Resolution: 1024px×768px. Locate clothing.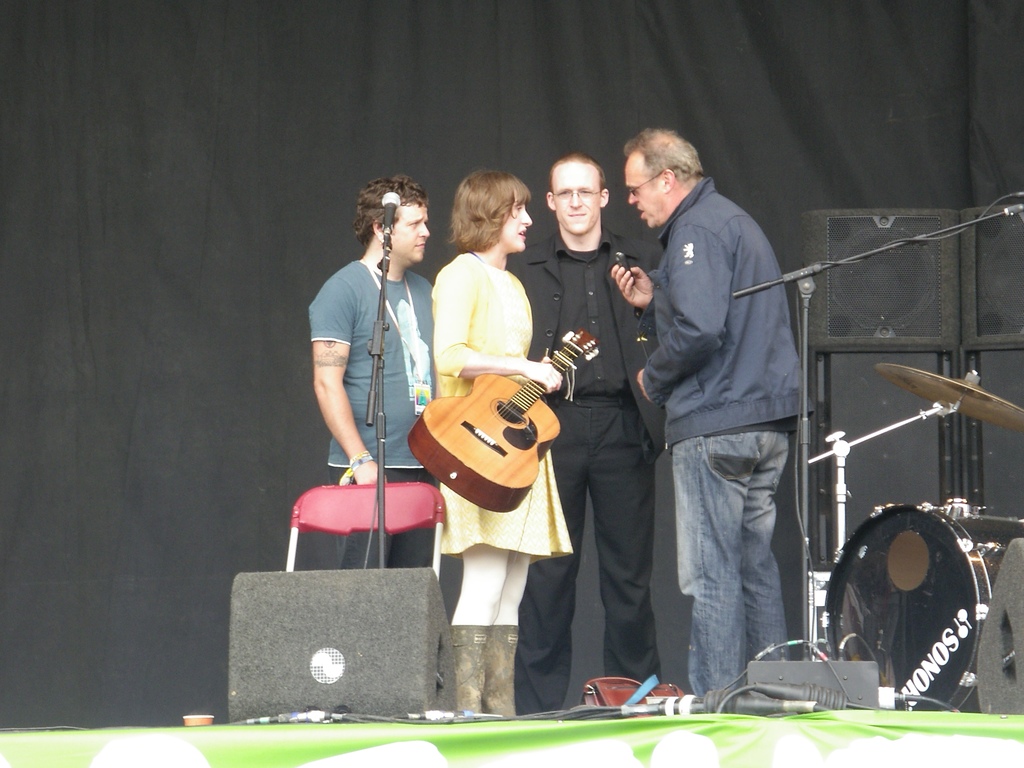
<region>332, 471, 439, 579</region>.
